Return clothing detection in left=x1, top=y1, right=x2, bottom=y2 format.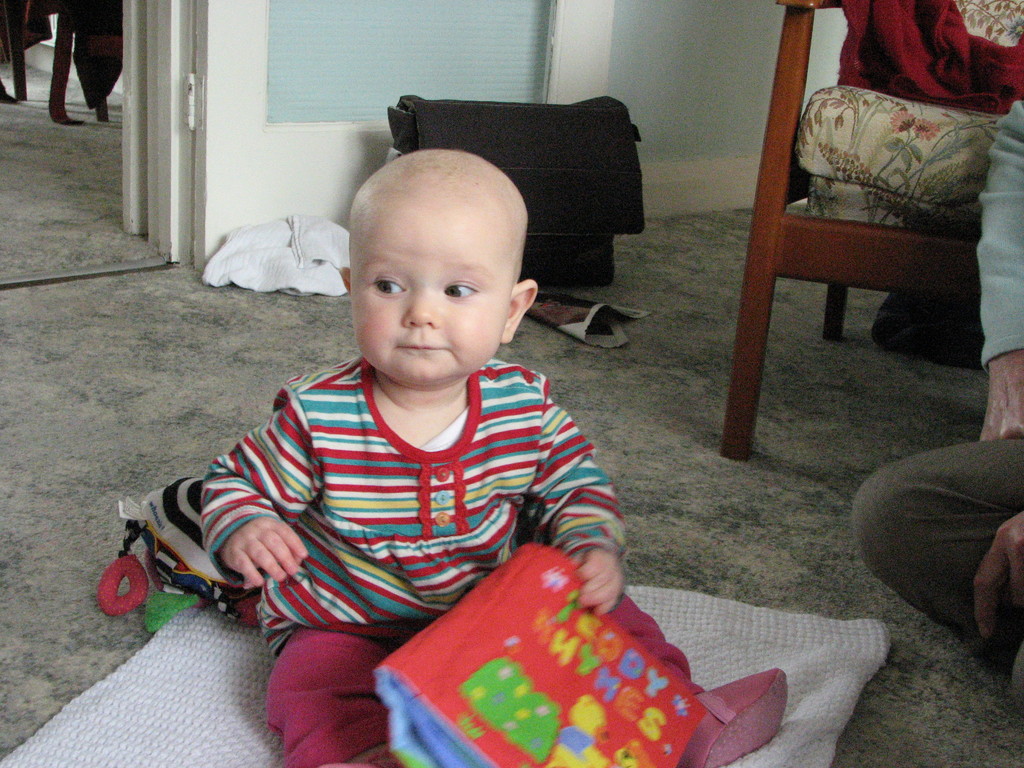
left=209, top=362, right=632, bottom=626.
